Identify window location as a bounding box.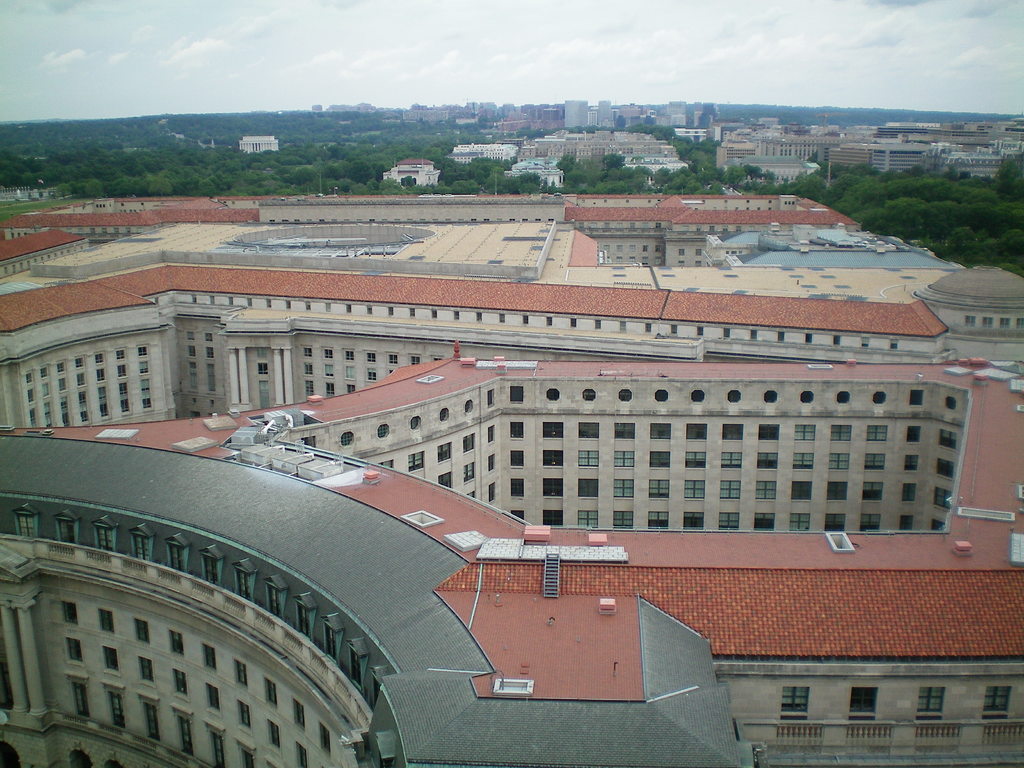
{"x1": 685, "y1": 452, "x2": 705, "y2": 468}.
